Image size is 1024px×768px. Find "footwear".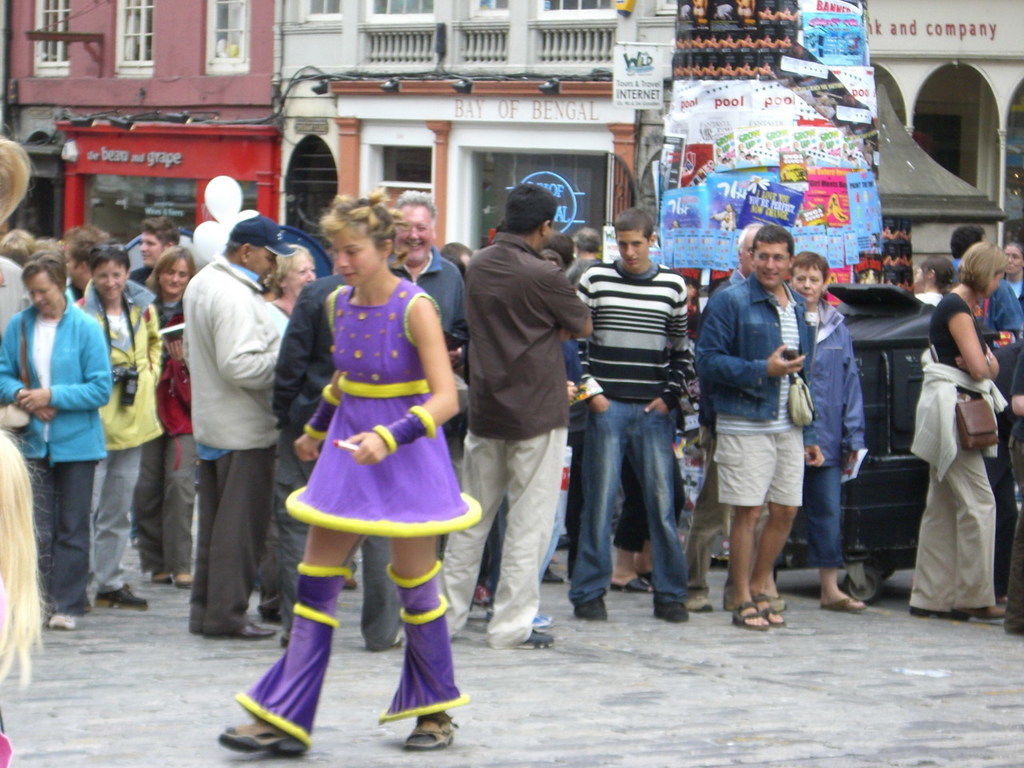
<bbox>686, 597, 710, 610</bbox>.
